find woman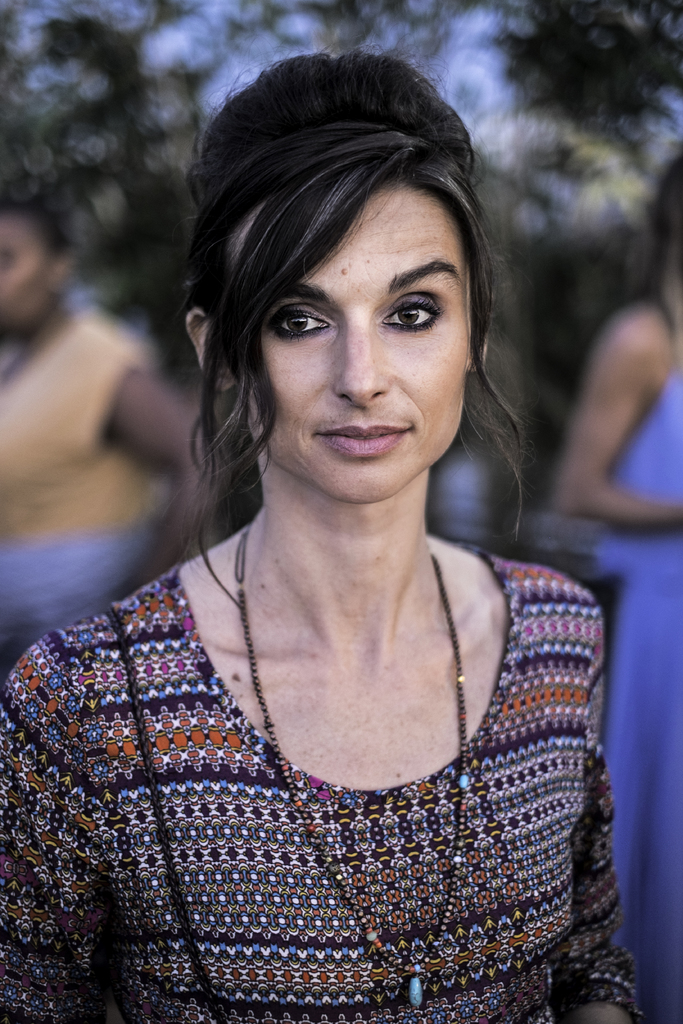
box(42, 56, 652, 1000)
